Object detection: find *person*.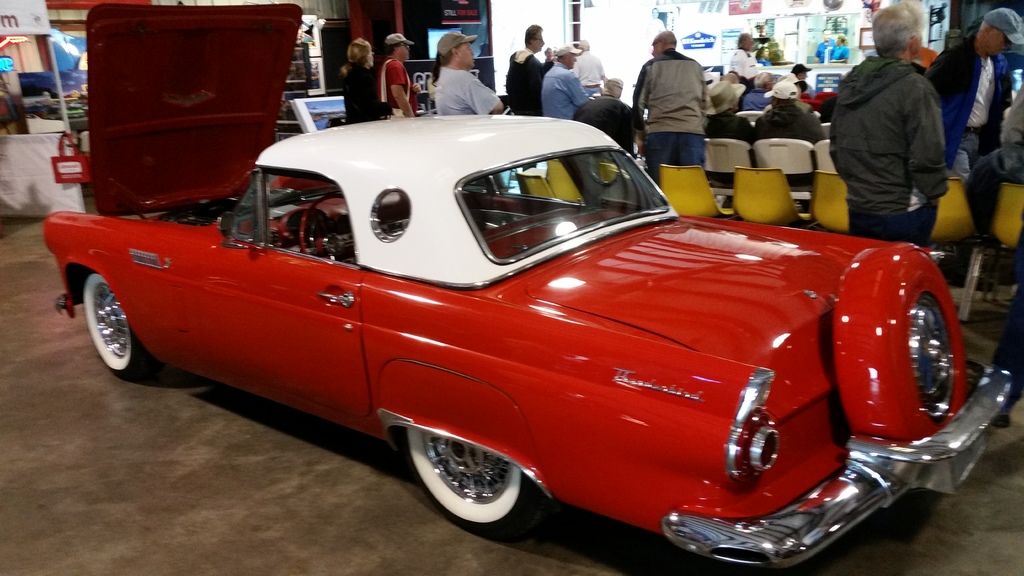
region(800, 29, 963, 261).
